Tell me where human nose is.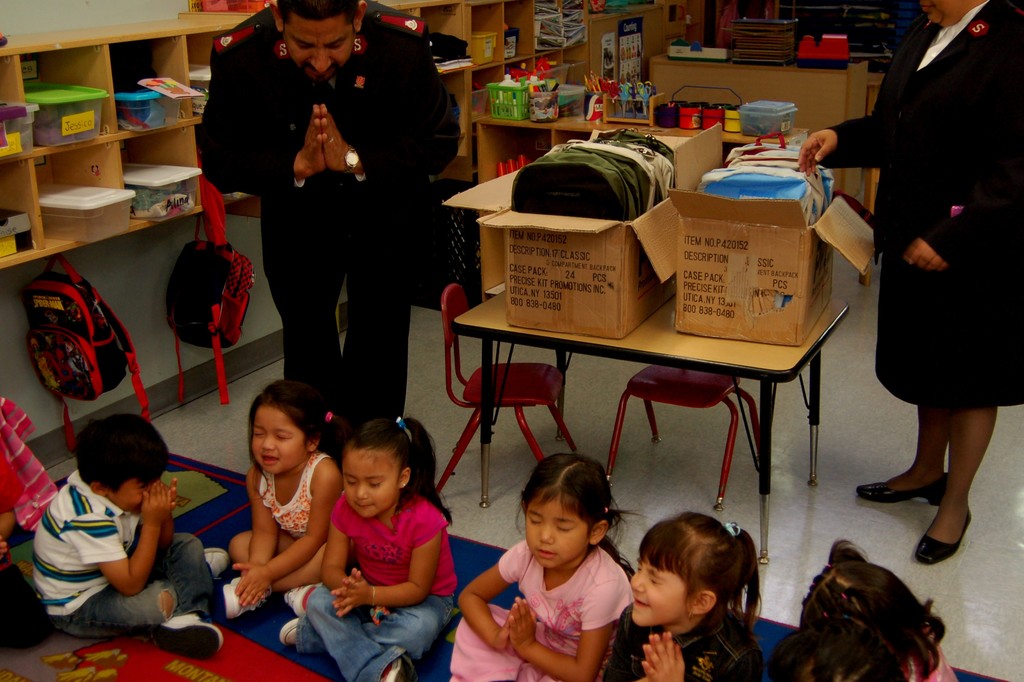
human nose is at rect(540, 526, 554, 542).
